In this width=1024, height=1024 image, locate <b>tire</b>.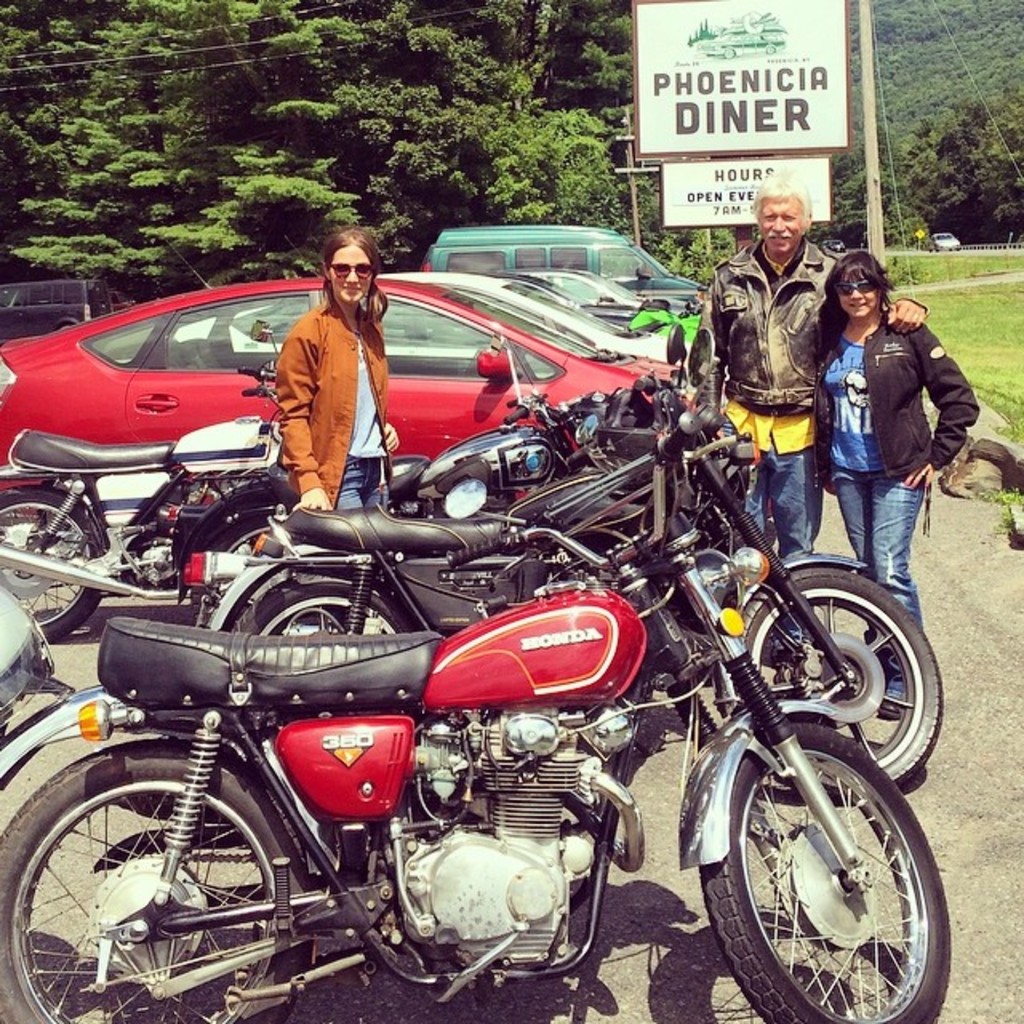
Bounding box: <box>189,512,275,563</box>.
